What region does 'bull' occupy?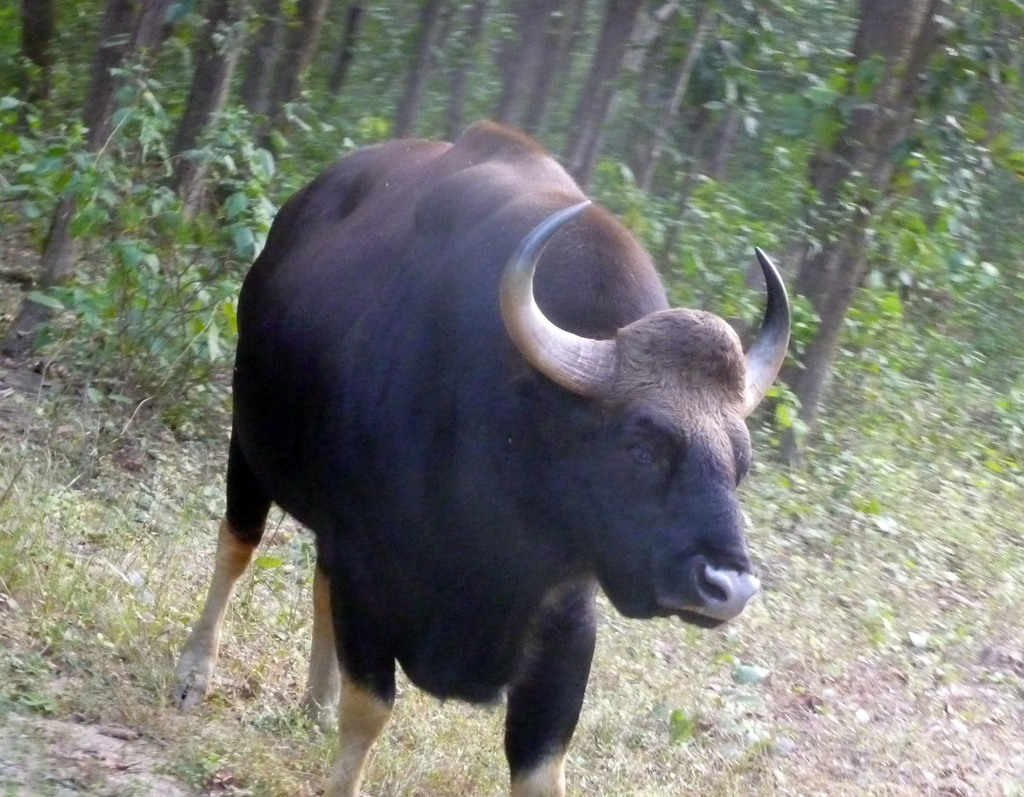
BBox(173, 118, 813, 796).
